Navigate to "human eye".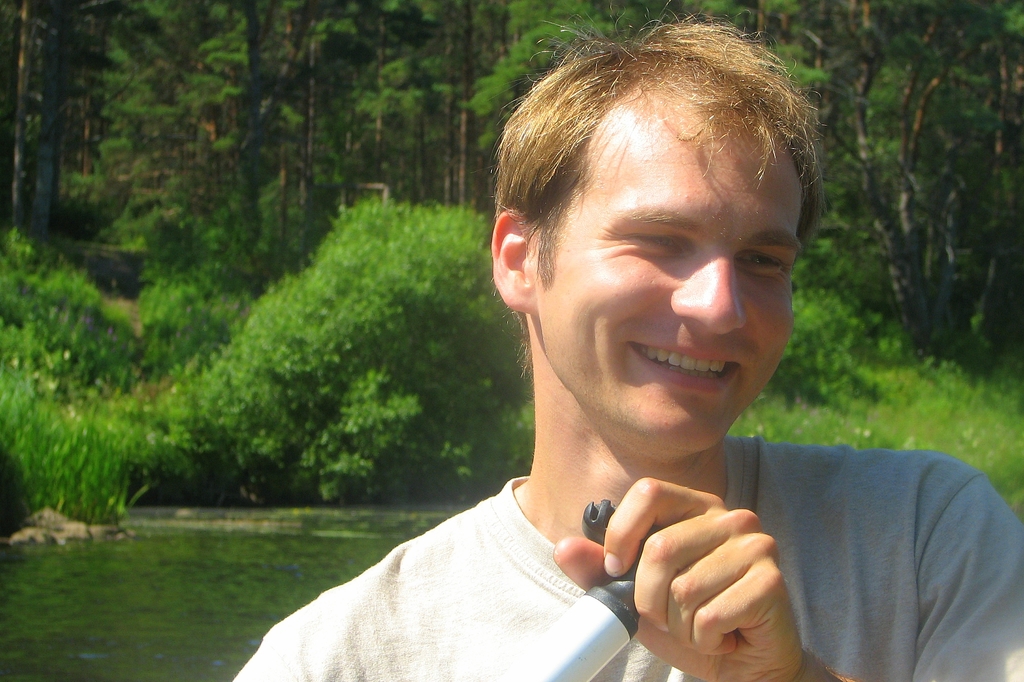
Navigation target: (x1=731, y1=246, x2=787, y2=276).
